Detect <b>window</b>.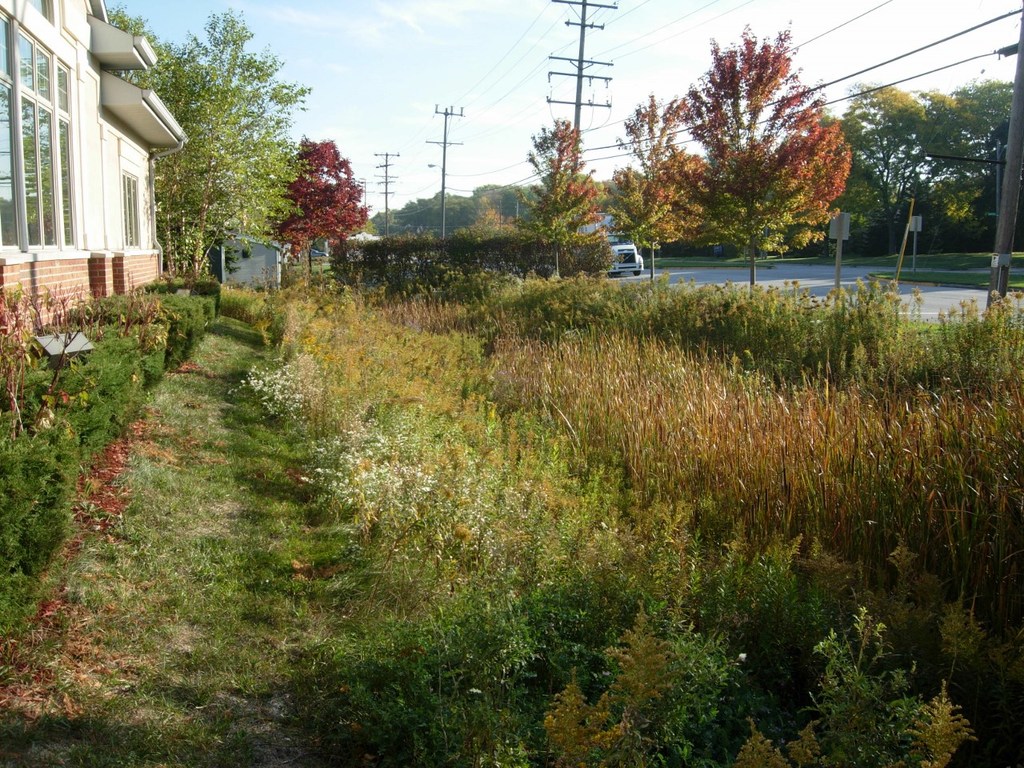
Detected at [left=0, top=18, right=78, bottom=256].
